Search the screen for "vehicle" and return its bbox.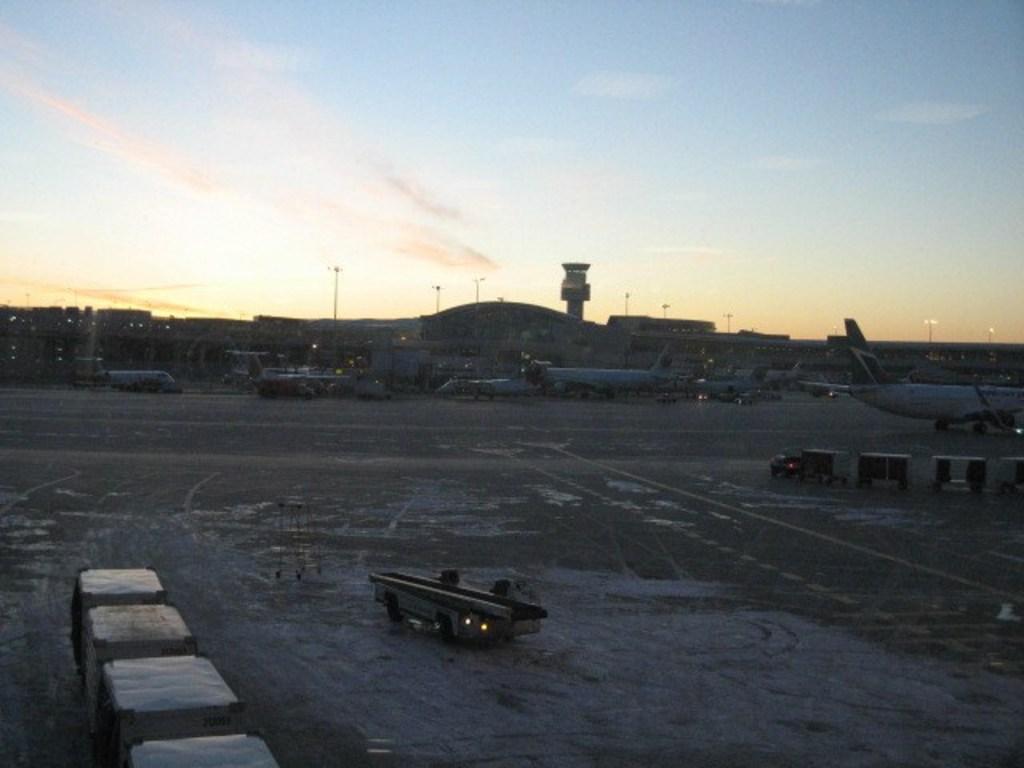
Found: (left=259, top=373, right=318, bottom=403).
